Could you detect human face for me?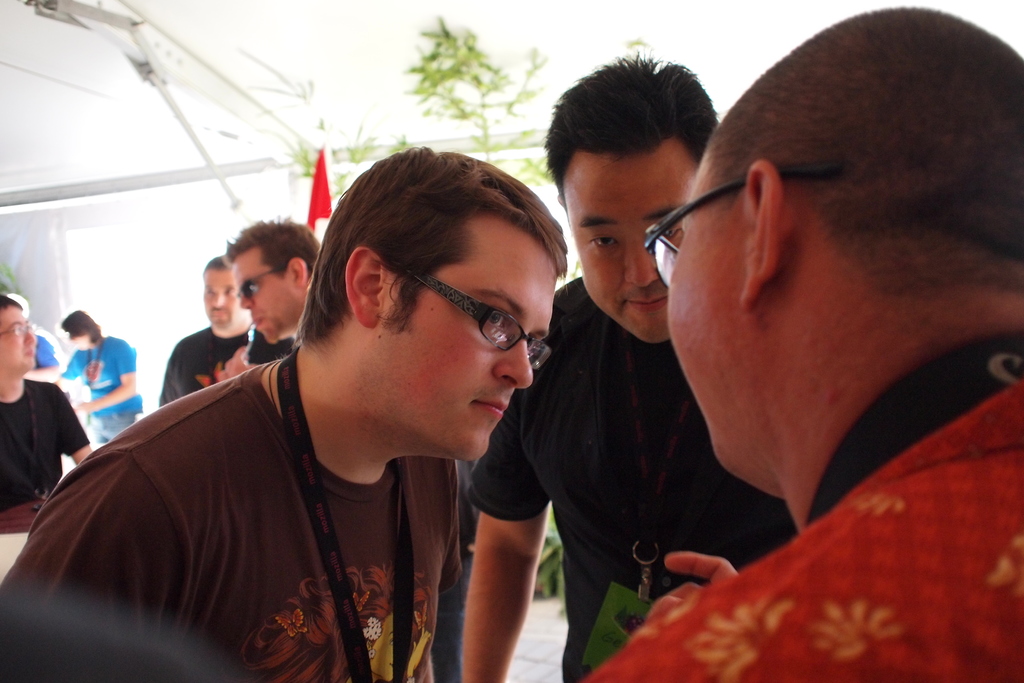
Detection result: box(566, 138, 696, 334).
